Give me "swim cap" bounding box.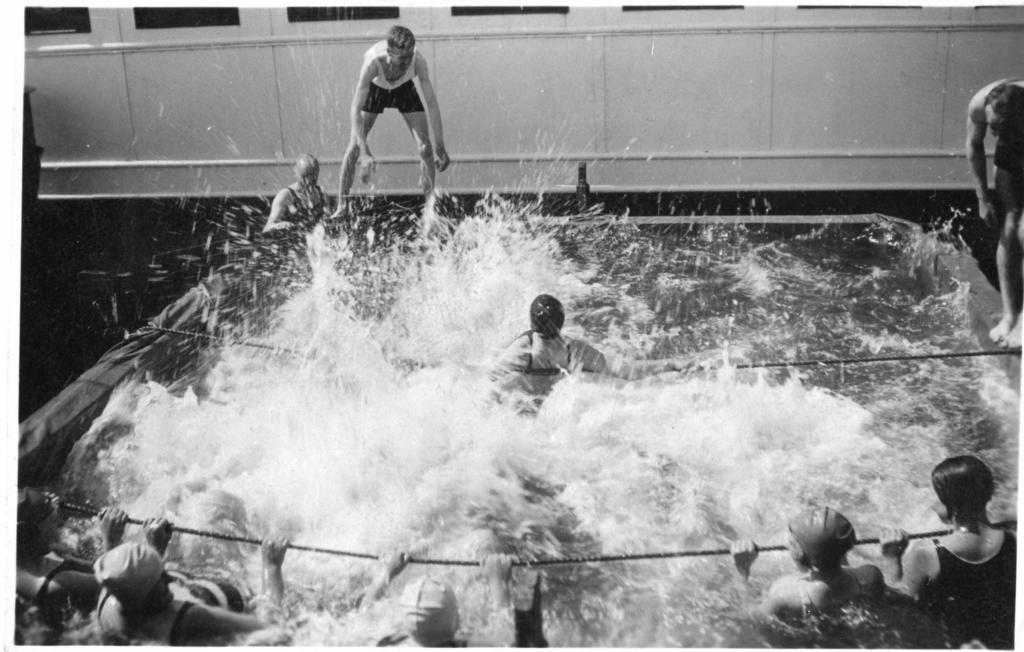
rect(88, 539, 165, 614).
